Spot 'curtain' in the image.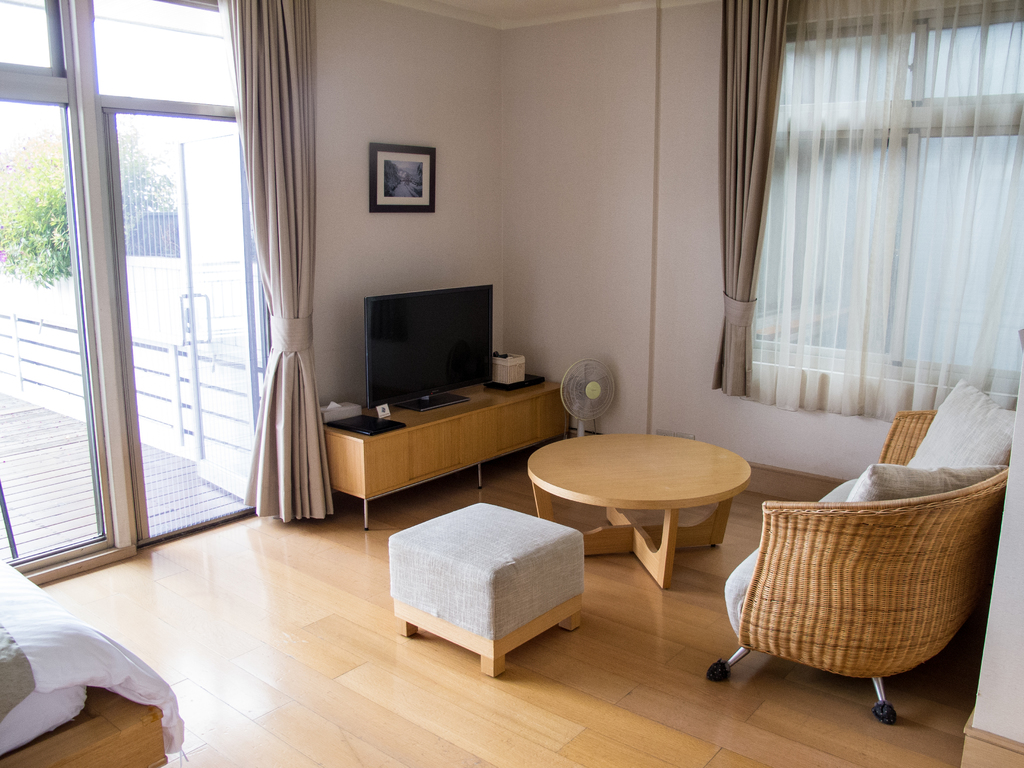
'curtain' found at (705, 0, 797, 400).
